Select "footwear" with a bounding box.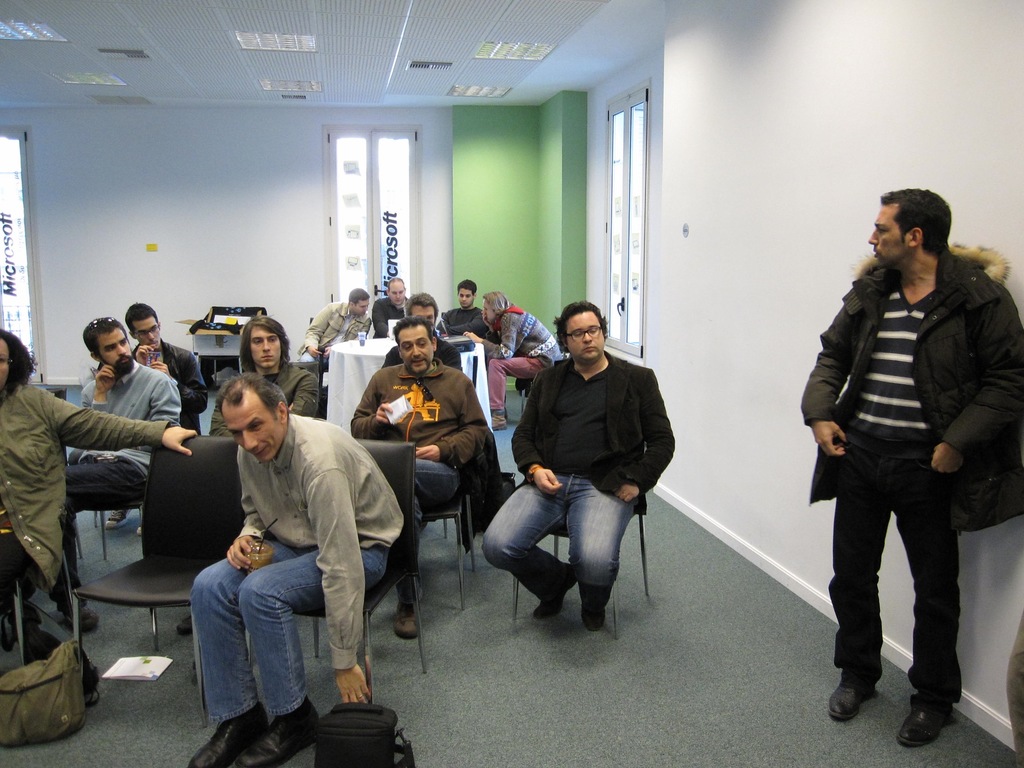
bbox=[184, 703, 258, 766].
